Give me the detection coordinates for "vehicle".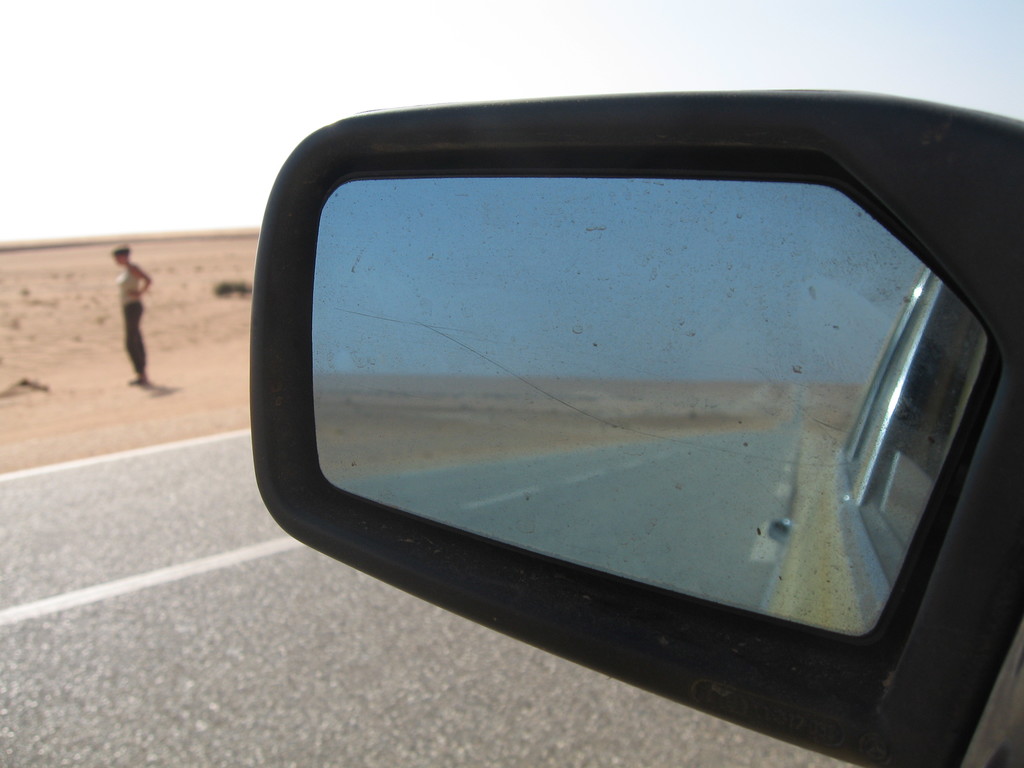
[238, 94, 1023, 767].
